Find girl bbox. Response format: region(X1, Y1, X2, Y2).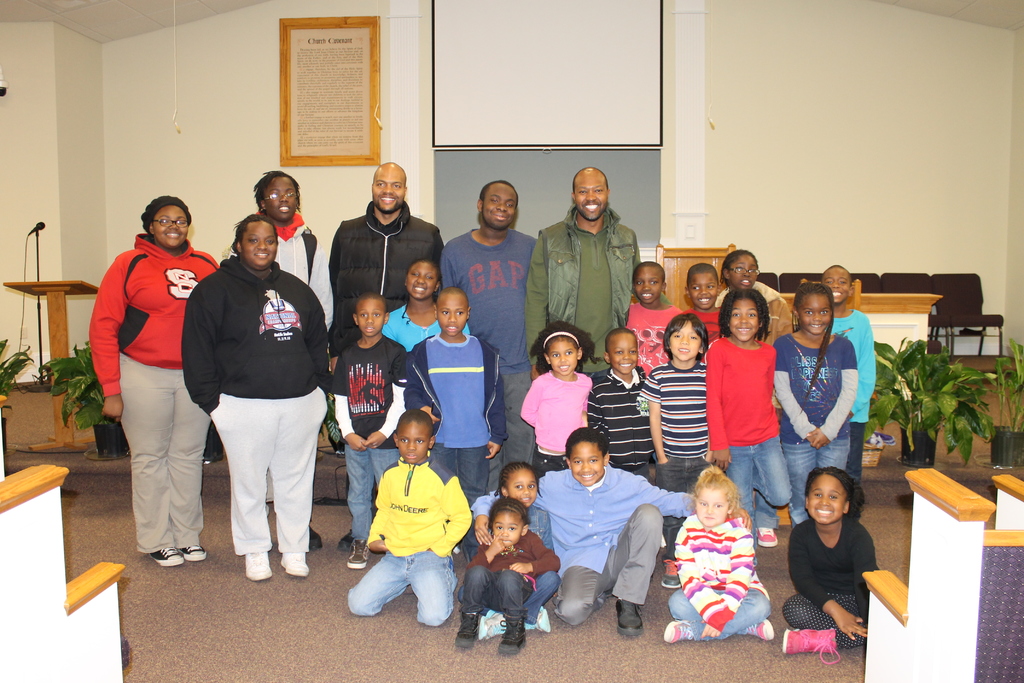
region(720, 251, 794, 546).
